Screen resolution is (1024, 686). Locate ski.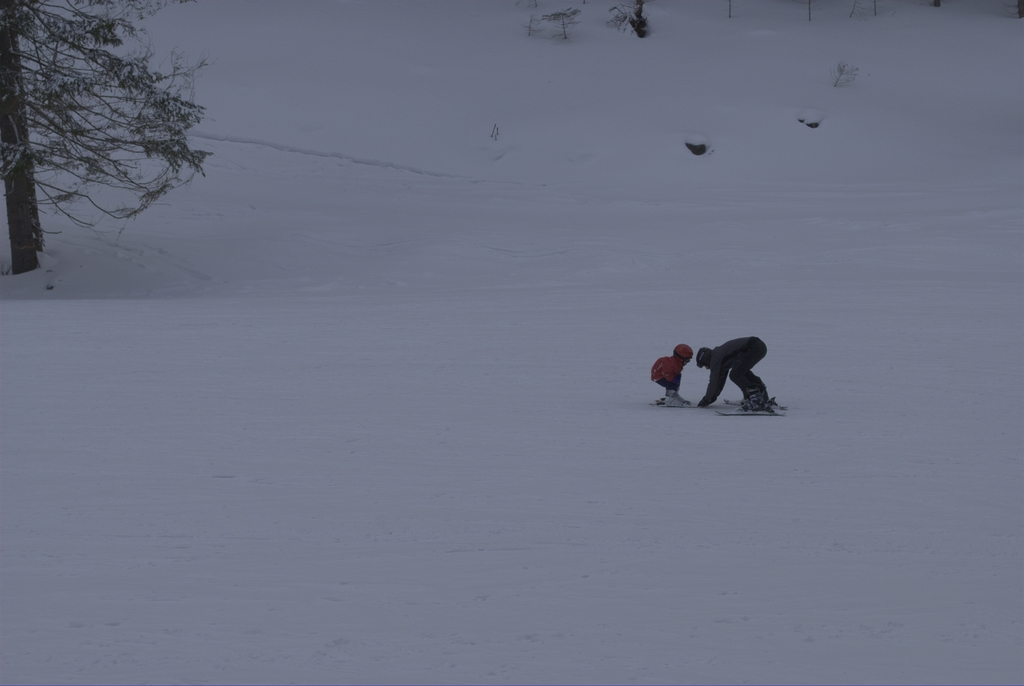
bbox(651, 401, 723, 409).
